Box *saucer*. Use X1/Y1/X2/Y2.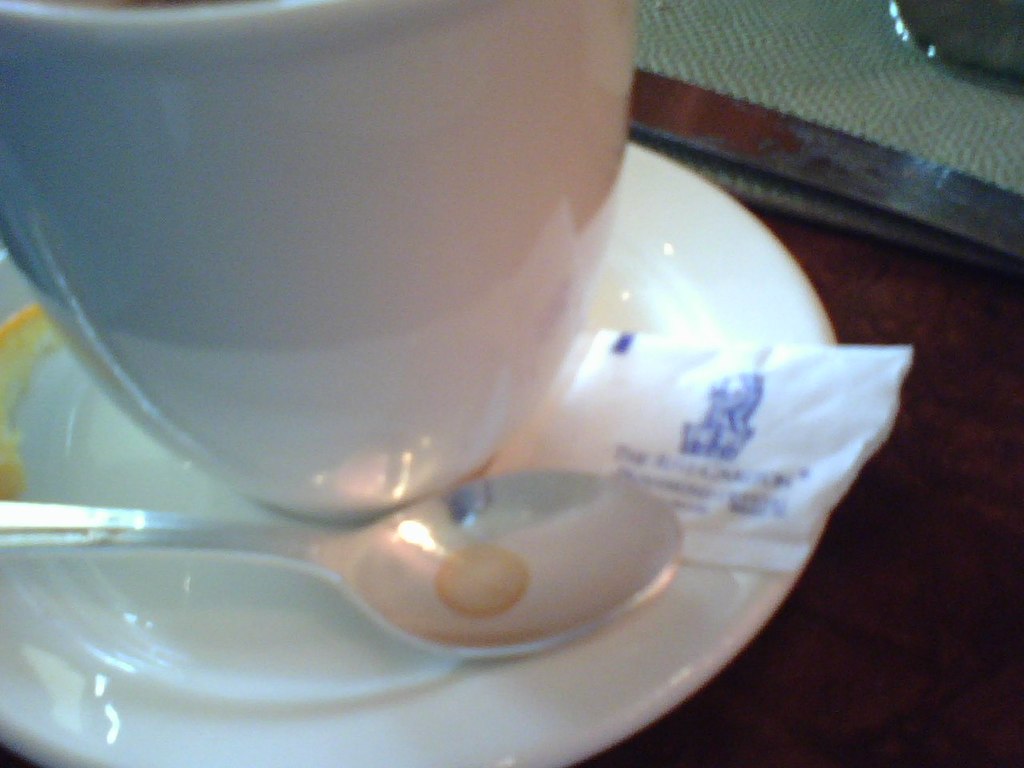
0/140/838/767.
